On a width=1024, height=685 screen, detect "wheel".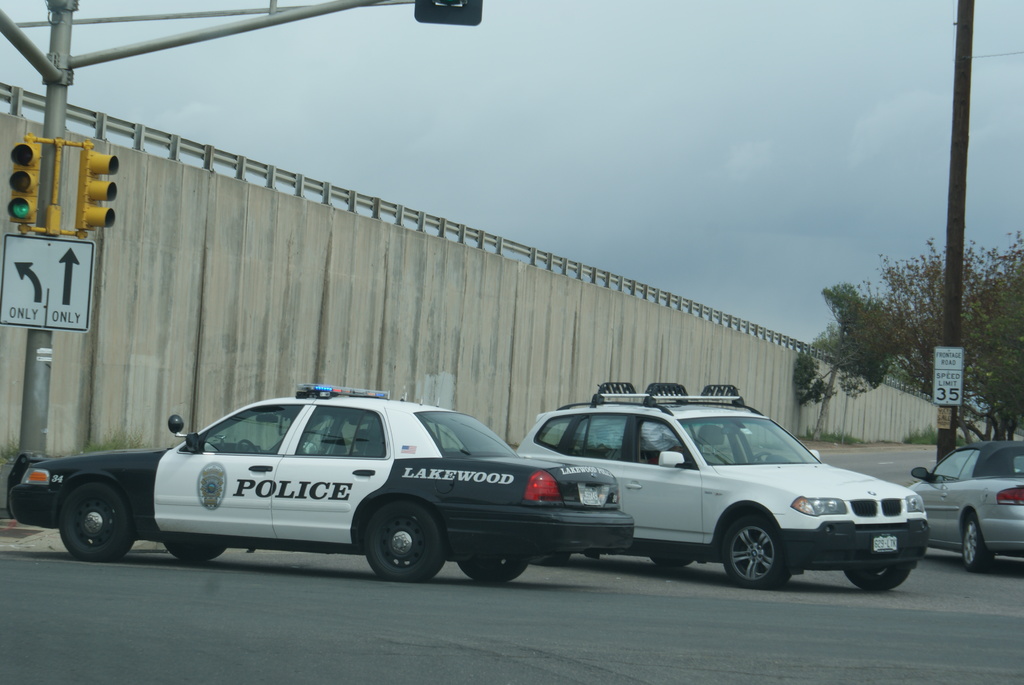
{"left": 163, "top": 539, "right": 230, "bottom": 563}.
